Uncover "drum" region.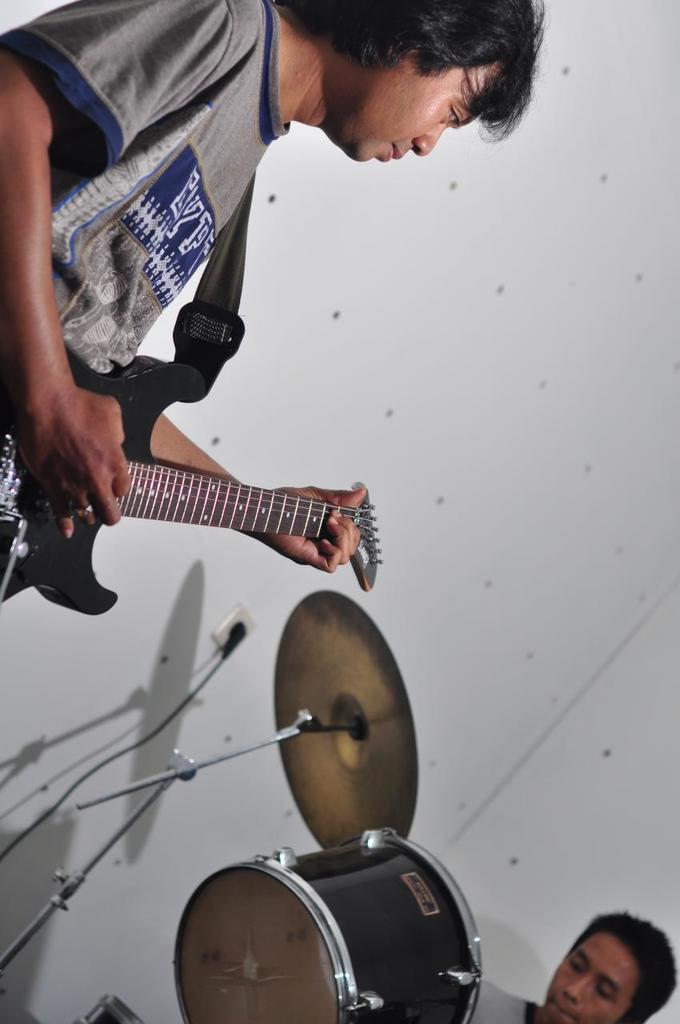
Uncovered: [172, 831, 482, 1023].
